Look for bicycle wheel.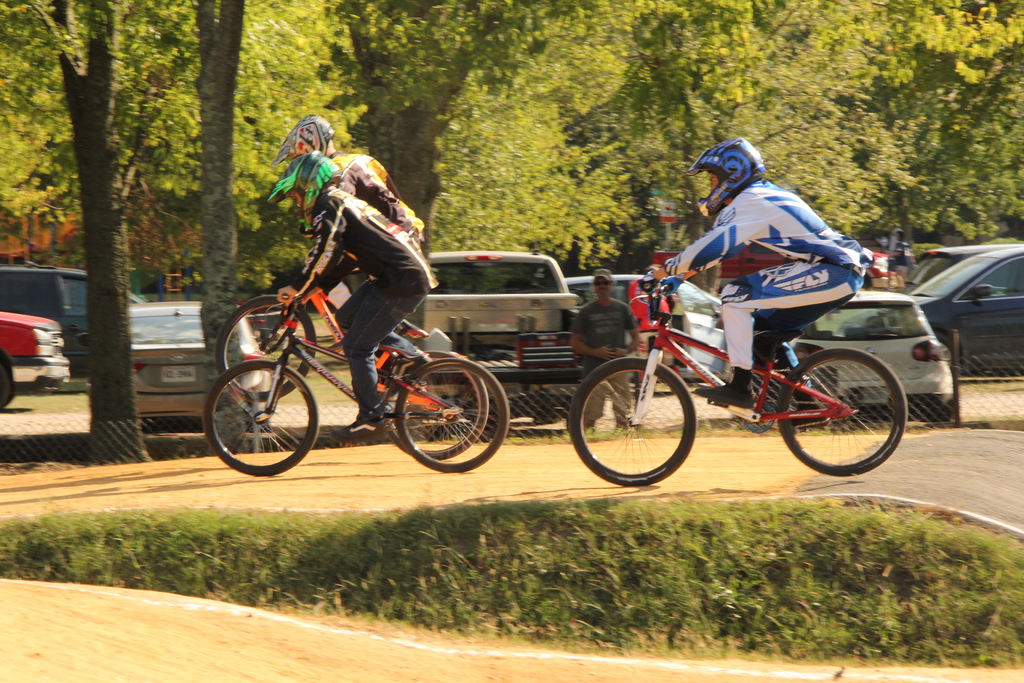
Found: left=774, top=348, right=909, bottom=478.
